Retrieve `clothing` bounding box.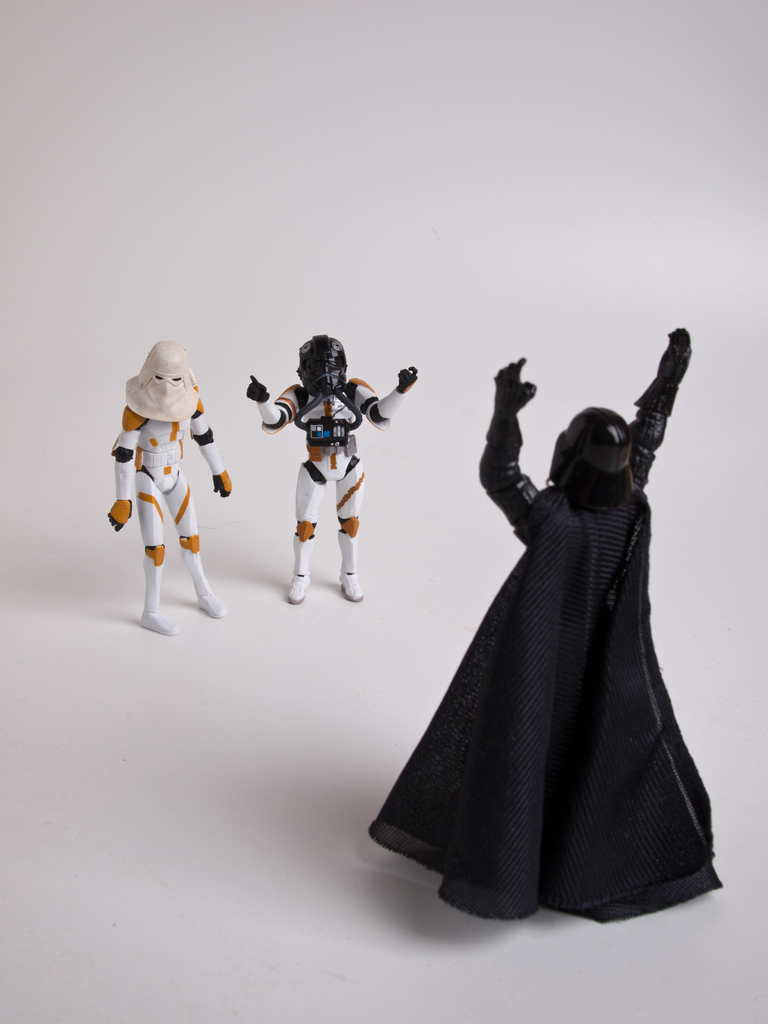
Bounding box: [262,376,387,547].
